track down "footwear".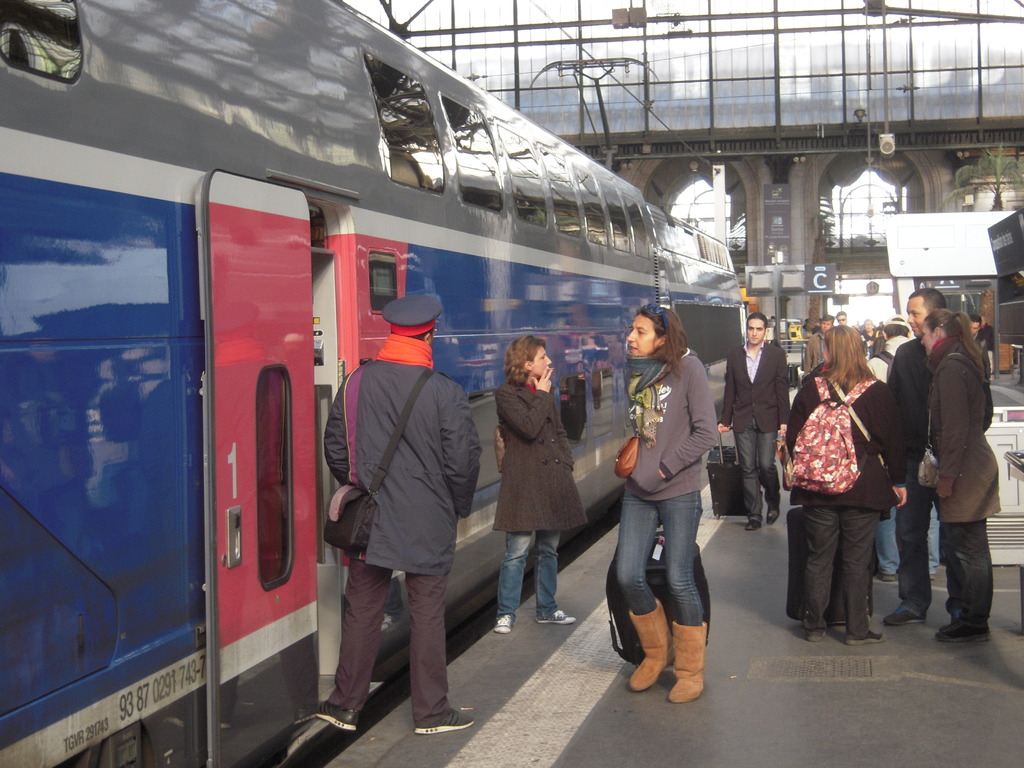
Tracked to crop(417, 709, 476, 733).
